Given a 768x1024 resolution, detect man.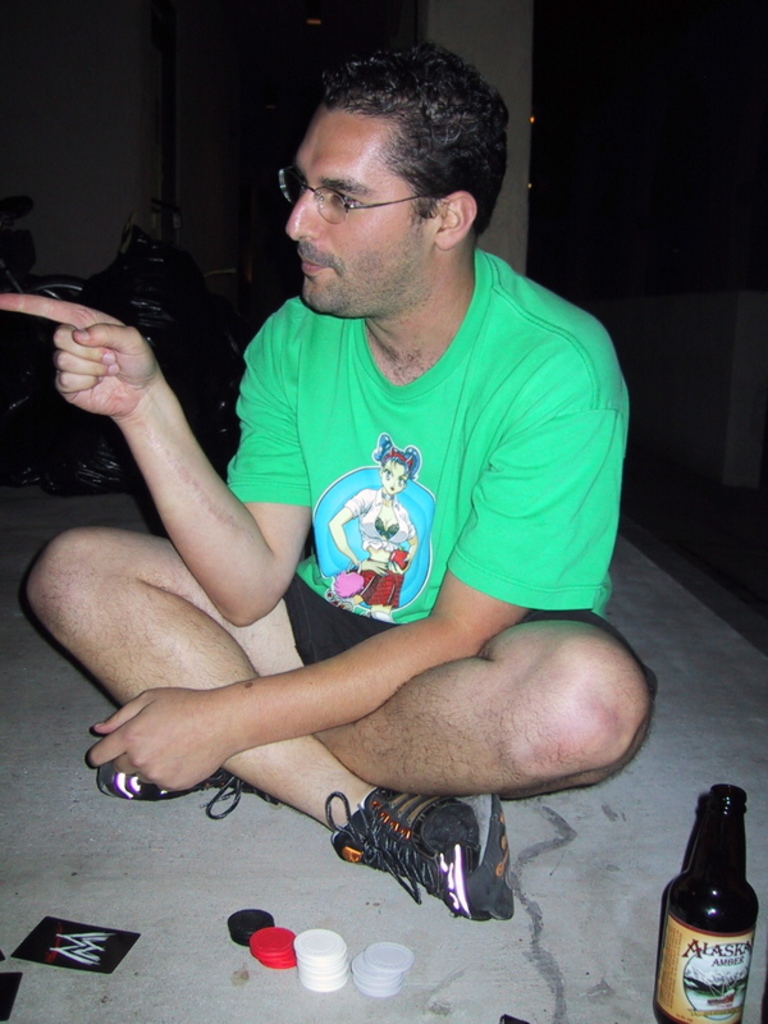
0 44 671 929.
